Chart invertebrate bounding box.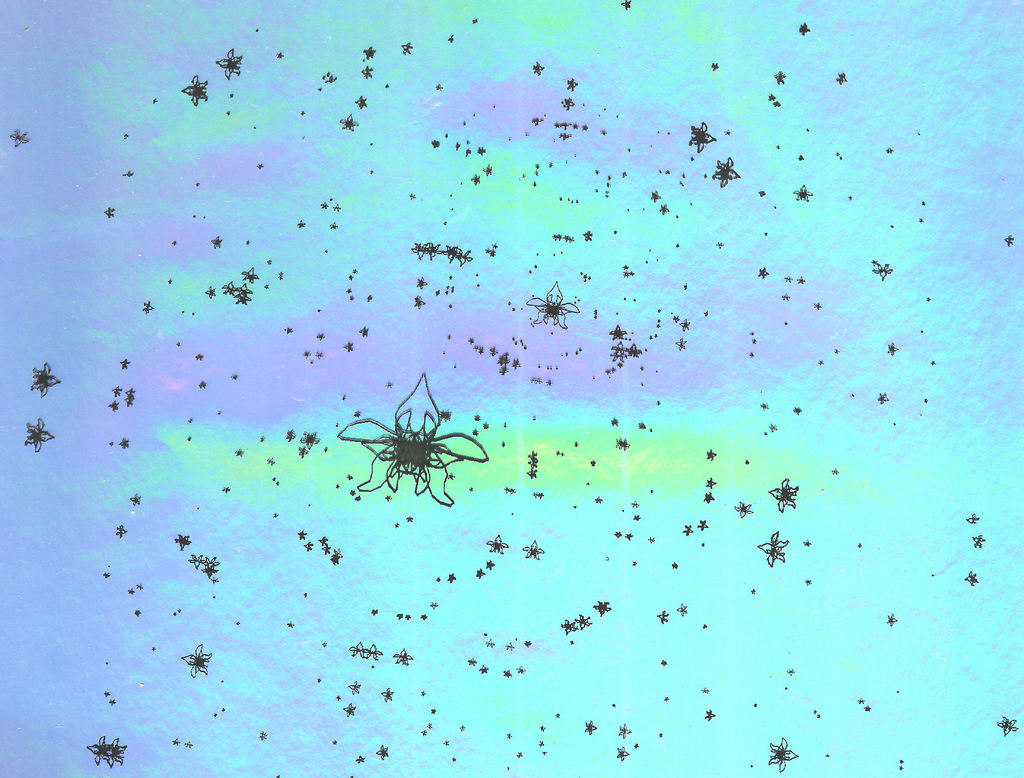
Charted: Rect(182, 642, 212, 683).
